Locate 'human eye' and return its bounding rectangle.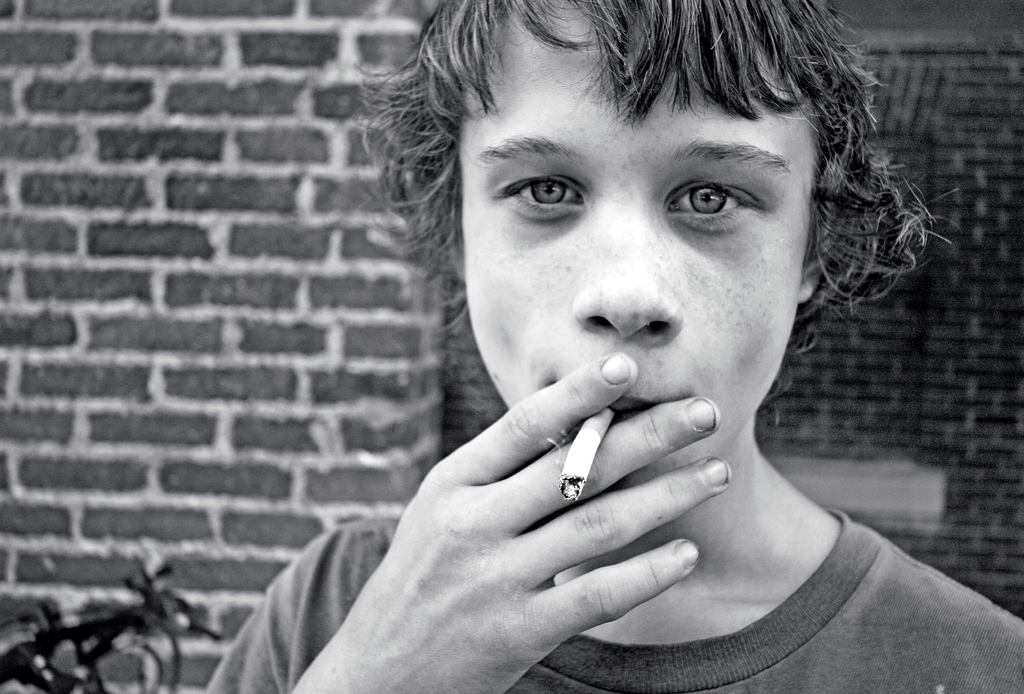
[x1=662, y1=172, x2=766, y2=238].
